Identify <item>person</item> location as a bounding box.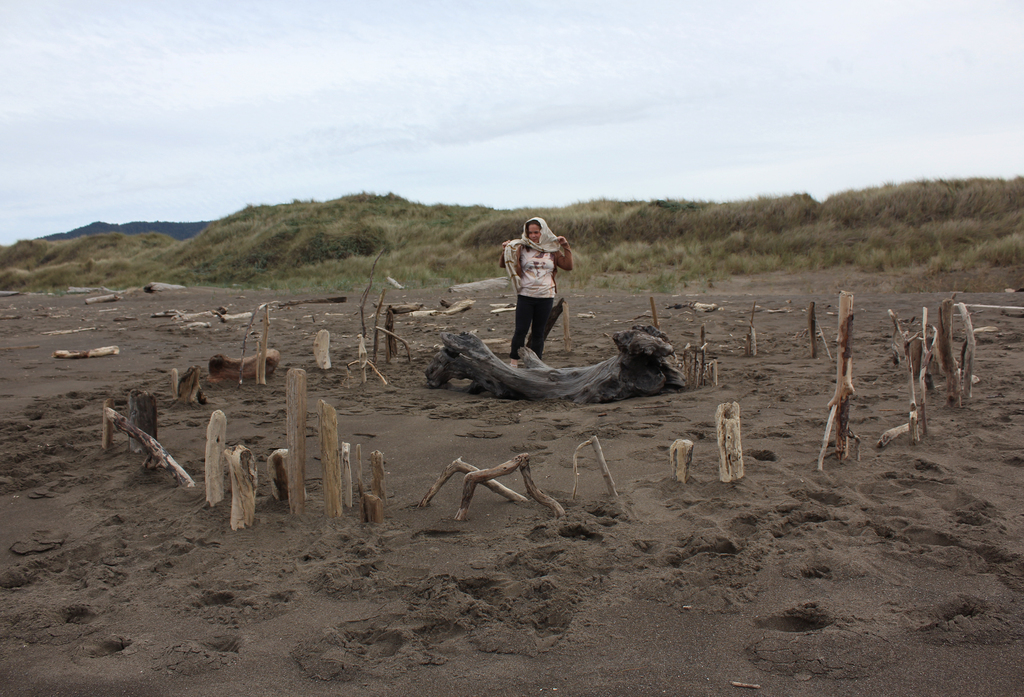
497/219/576/369.
